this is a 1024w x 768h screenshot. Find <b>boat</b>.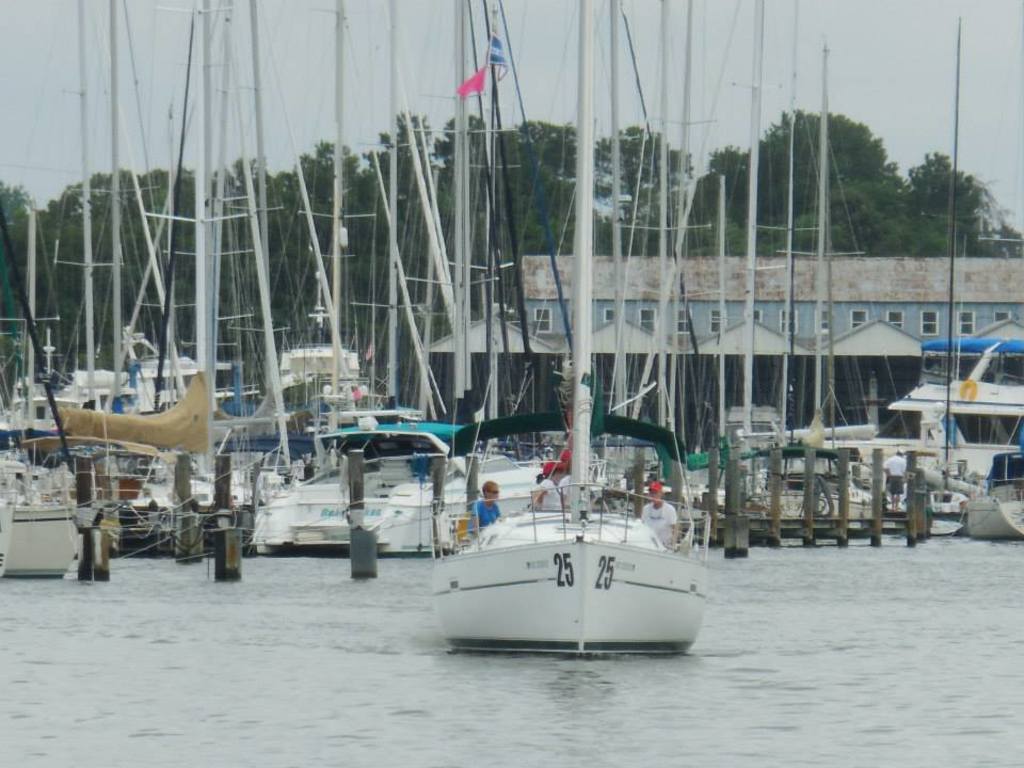
Bounding box: pyautogui.locateOnScreen(452, 437, 575, 533).
